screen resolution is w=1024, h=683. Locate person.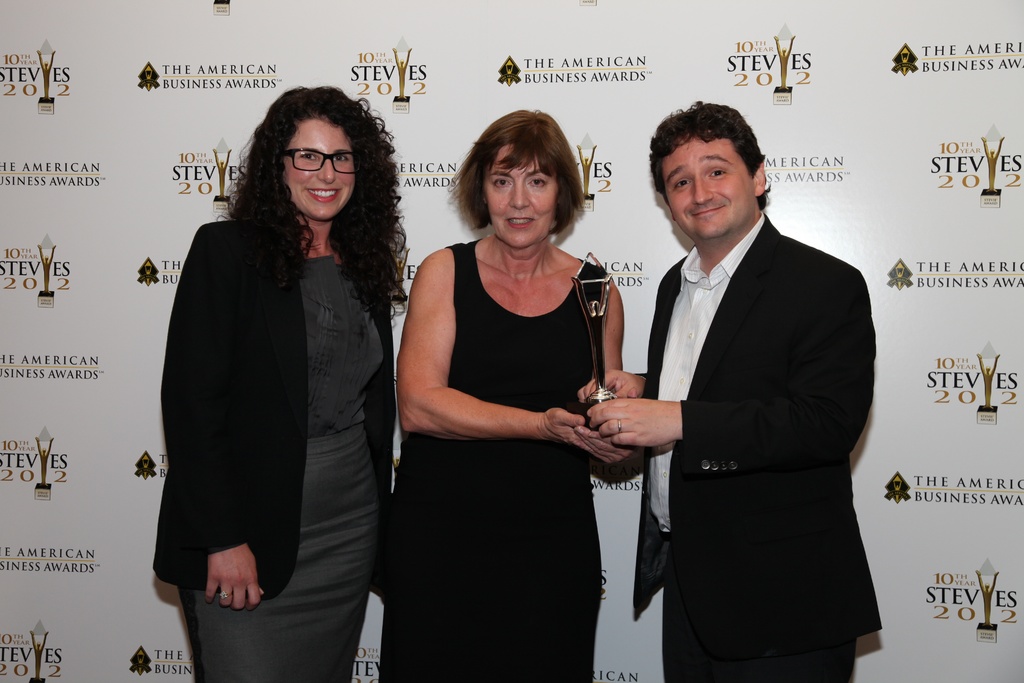
168/85/409/682.
